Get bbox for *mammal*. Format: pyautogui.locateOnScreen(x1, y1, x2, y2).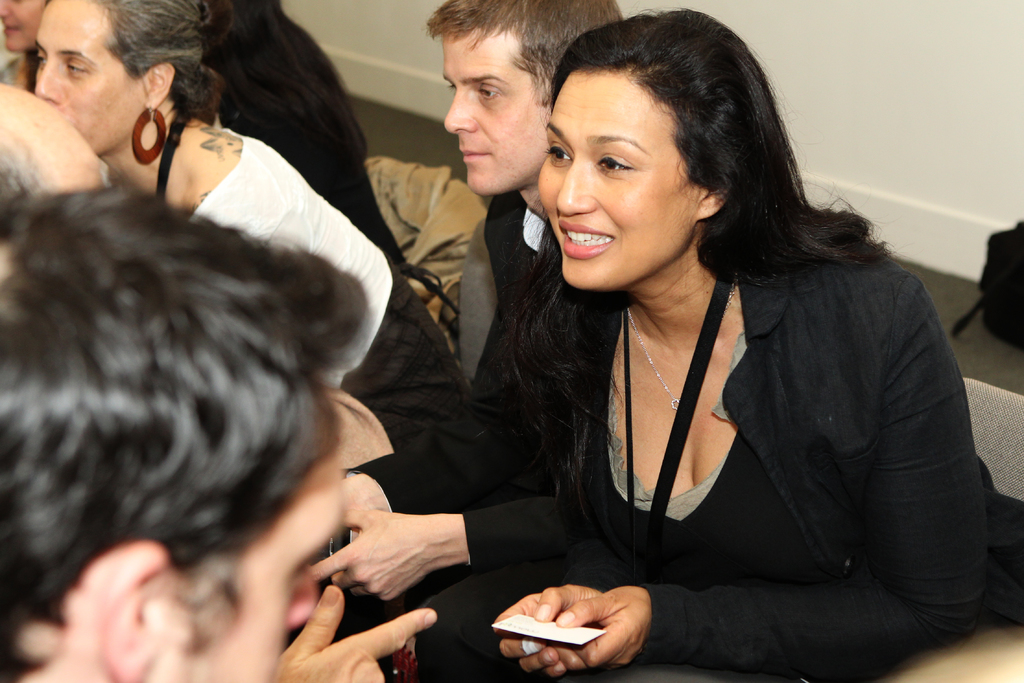
pyautogui.locateOnScreen(412, 9, 1022, 682).
